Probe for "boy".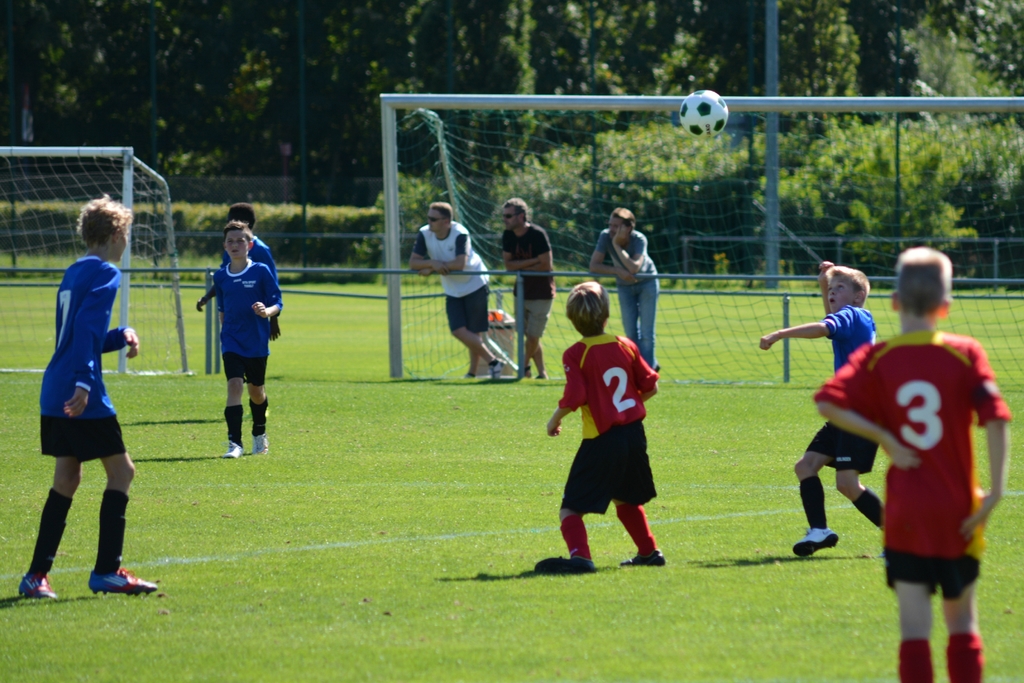
Probe result: rect(11, 196, 163, 602).
